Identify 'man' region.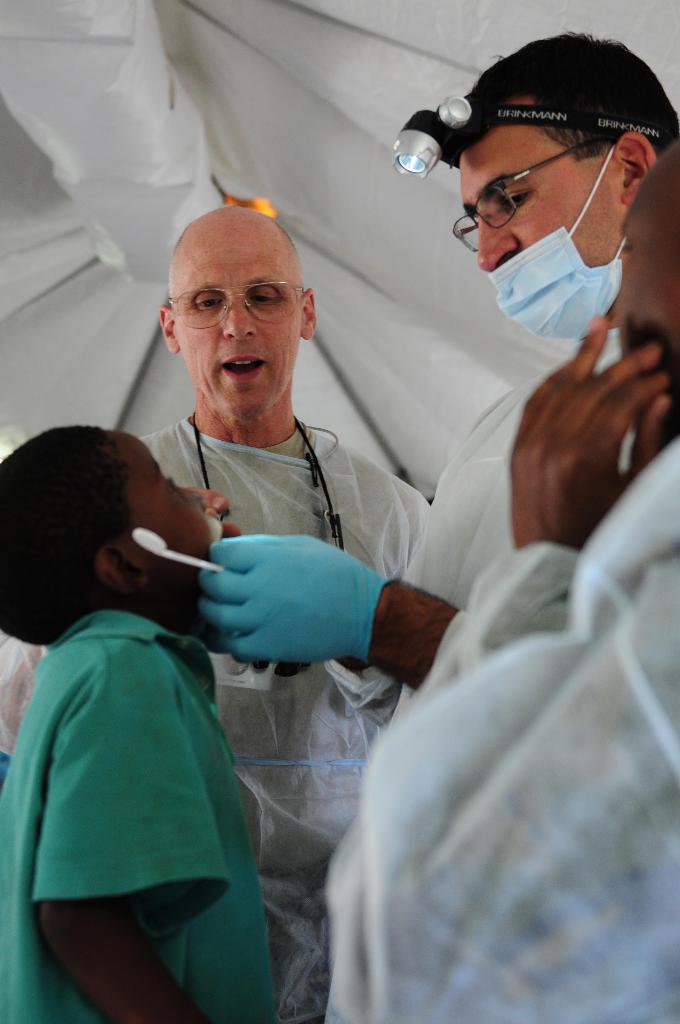
Region: [x1=320, y1=139, x2=679, y2=1023].
